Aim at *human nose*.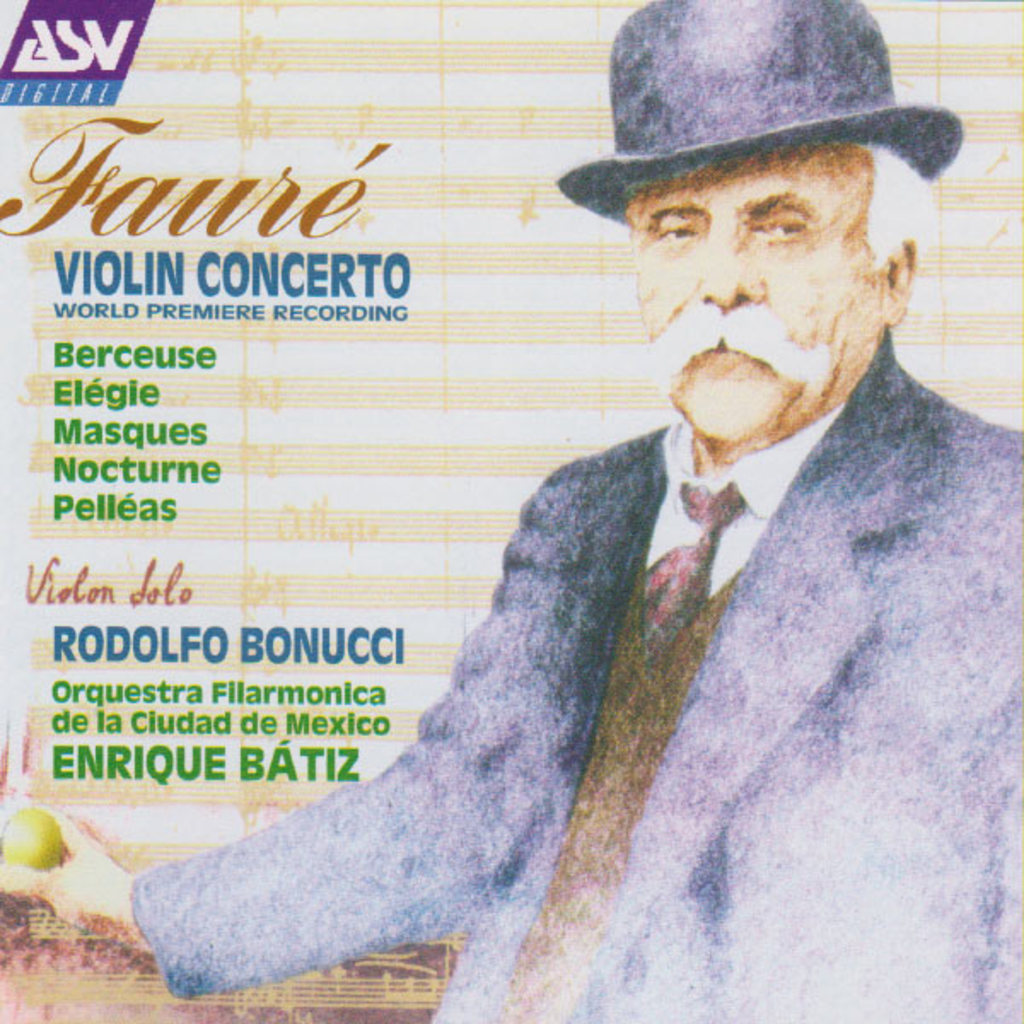
Aimed at (left=696, top=215, right=768, bottom=304).
